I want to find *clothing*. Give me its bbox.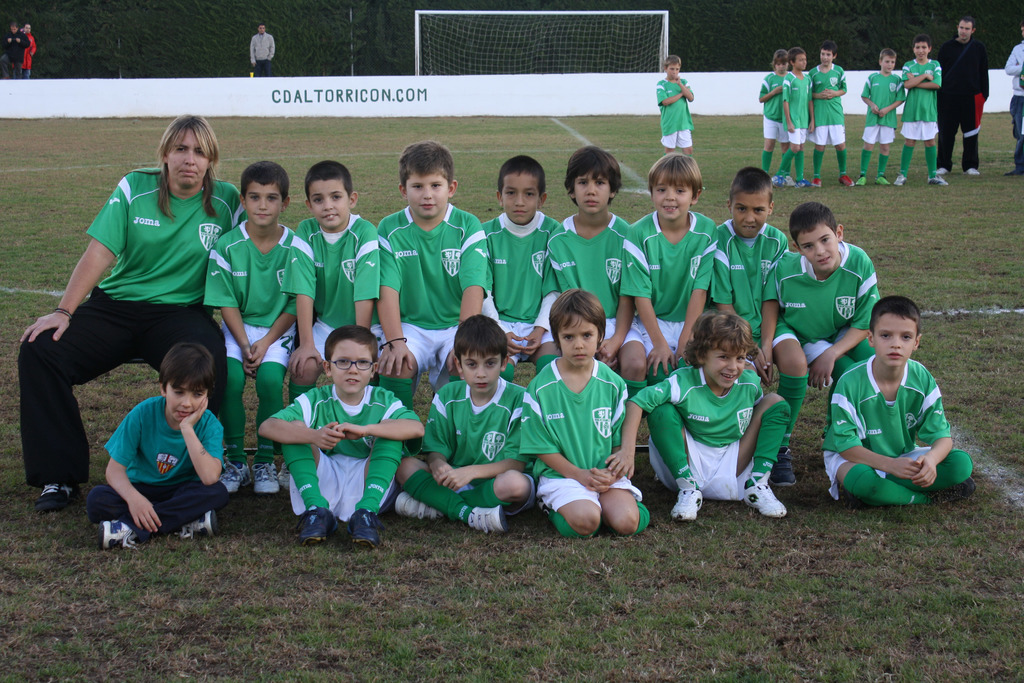
[left=545, top=210, right=630, bottom=336].
